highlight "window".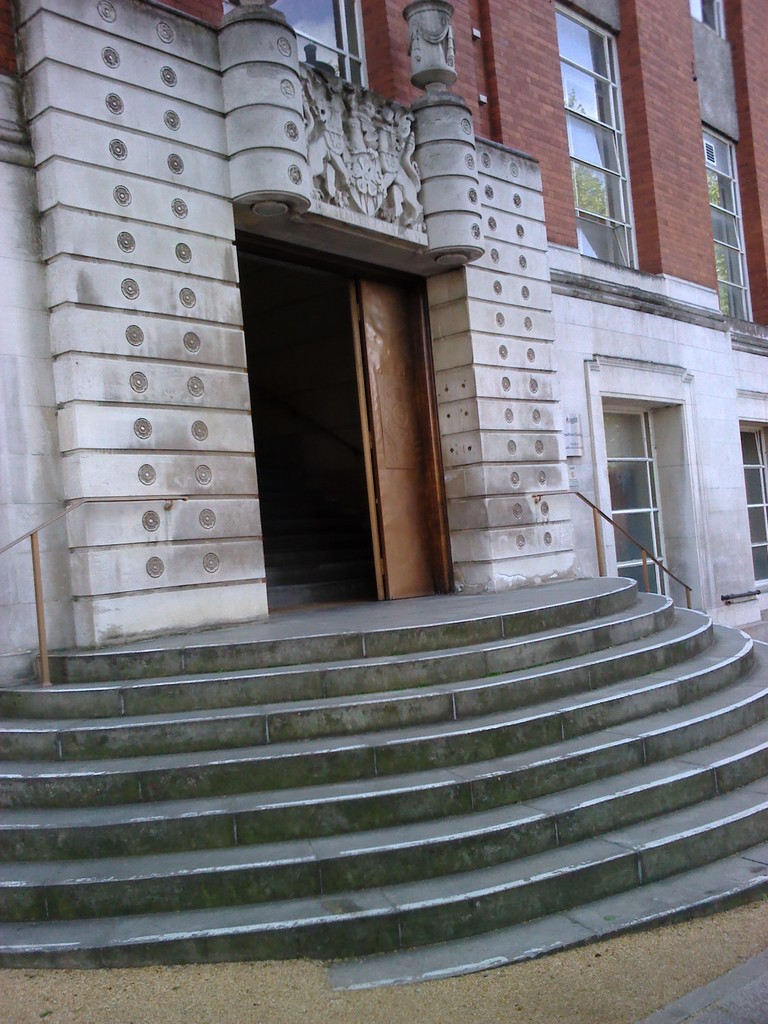
Highlighted region: bbox=[549, 0, 645, 264].
